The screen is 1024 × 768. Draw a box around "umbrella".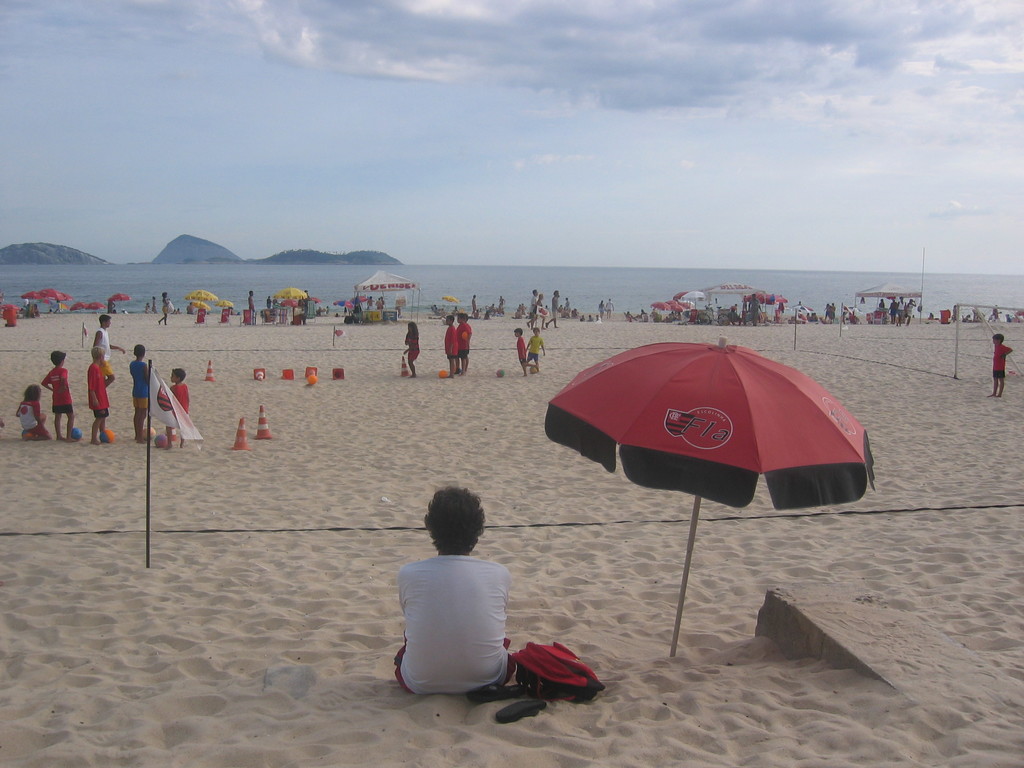
crop(544, 337, 876, 660).
